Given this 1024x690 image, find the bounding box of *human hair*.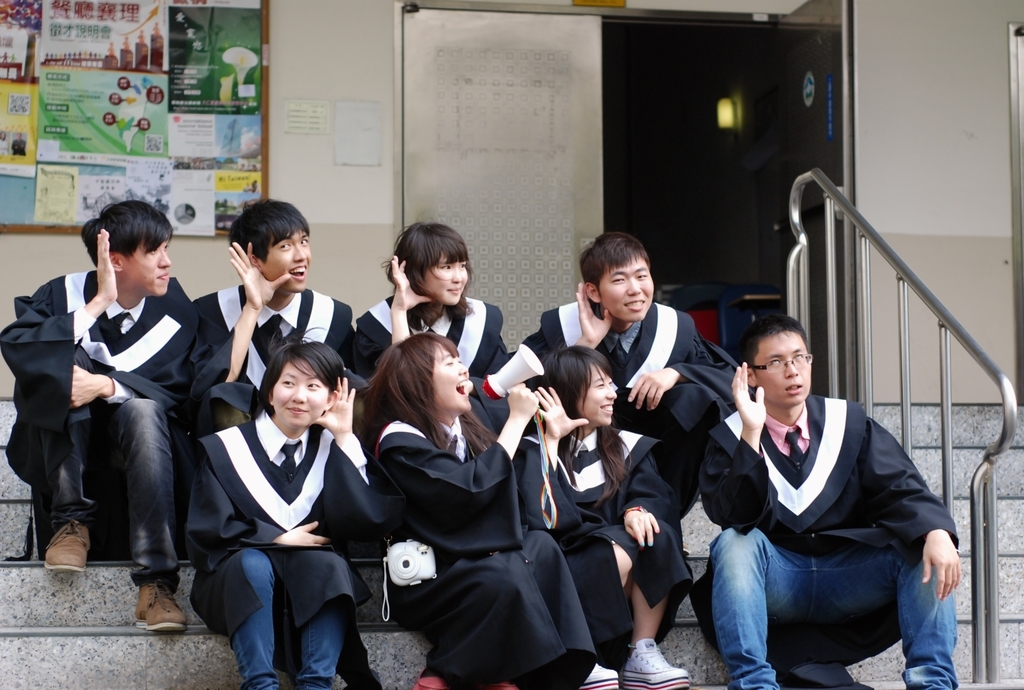
crop(382, 222, 477, 329).
